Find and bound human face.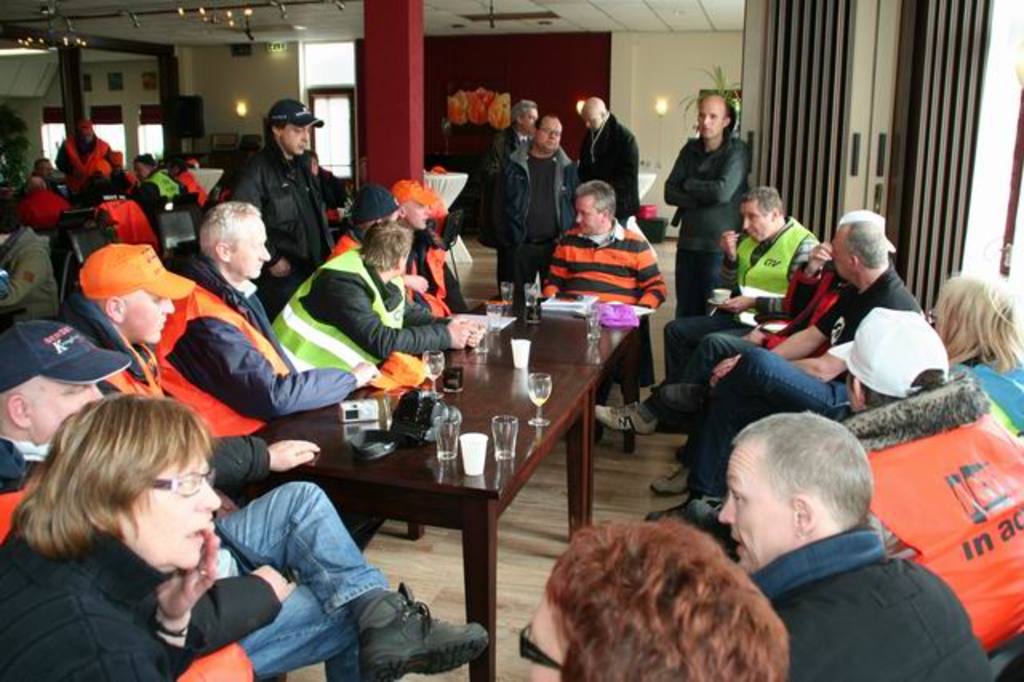
Bound: left=539, top=118, right=562, bottom=152.
